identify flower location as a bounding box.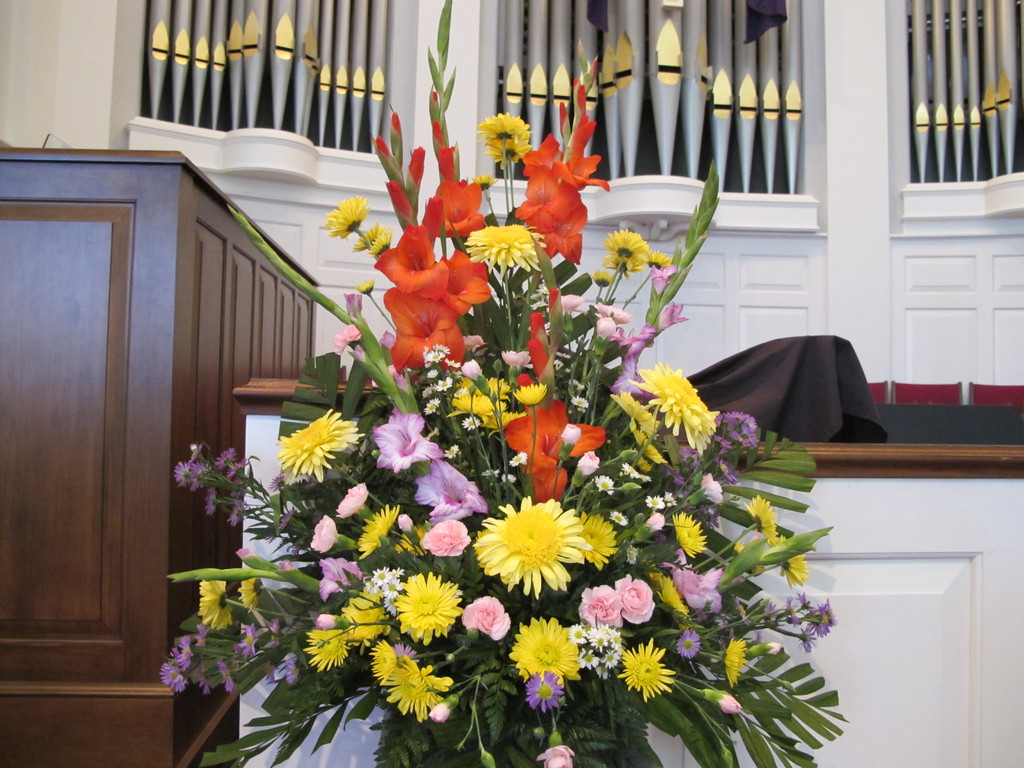
(left=361, top=505, right=399, bottom=555).
